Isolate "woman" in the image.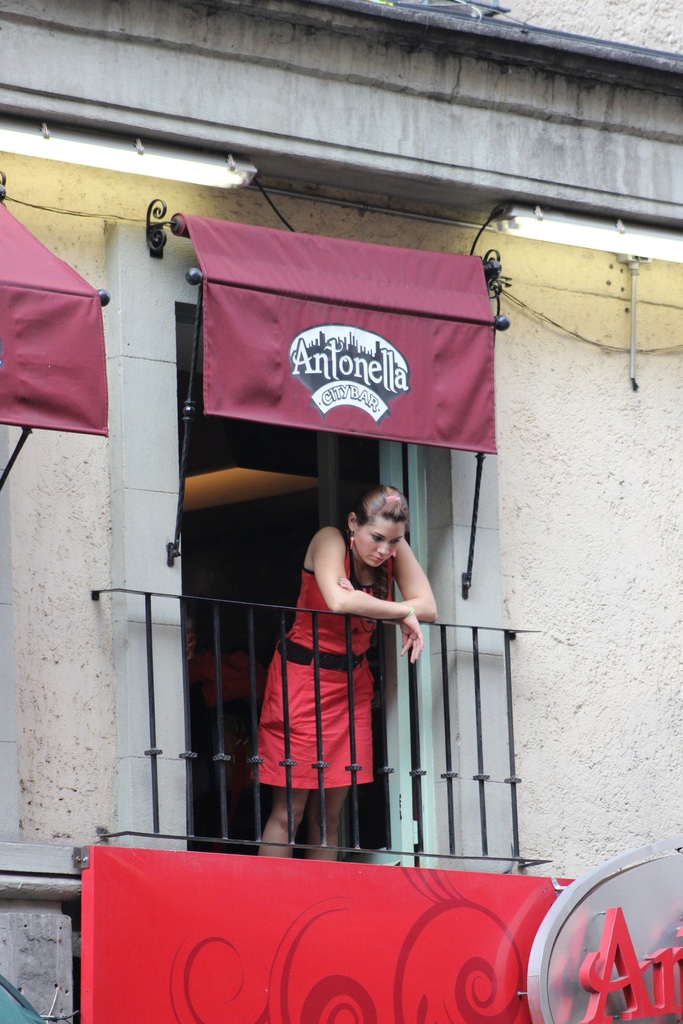
Isolated region: x1=253 y1=483 x2=436 y2=859.
